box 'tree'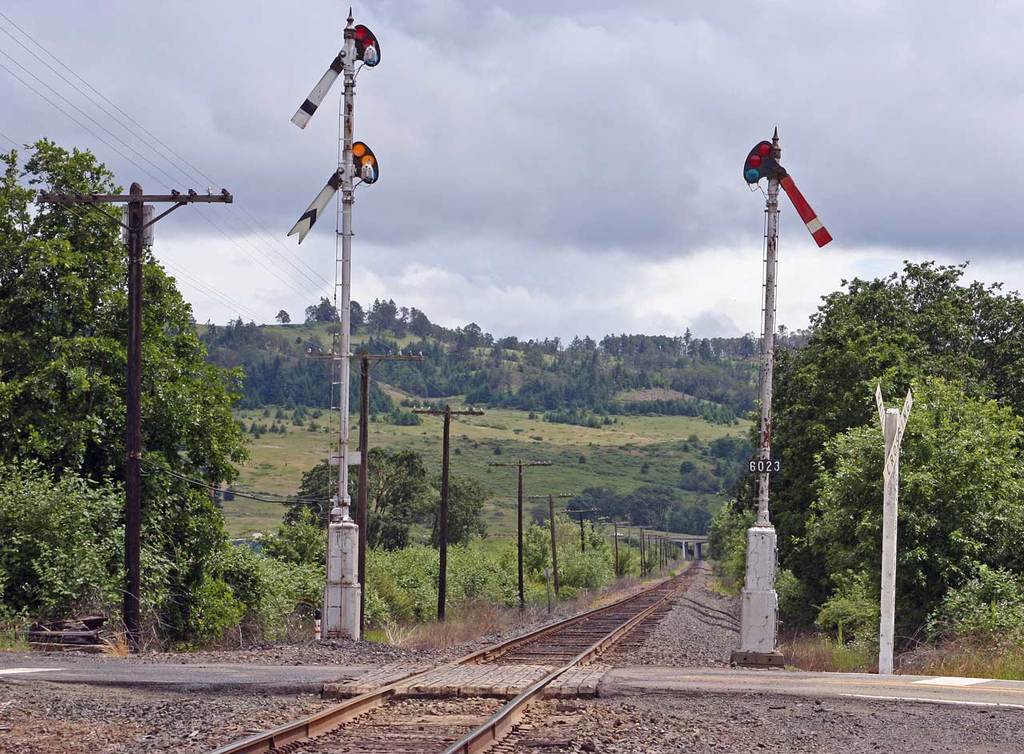
(x1=0, y1=443, x2=146, y2=630)
